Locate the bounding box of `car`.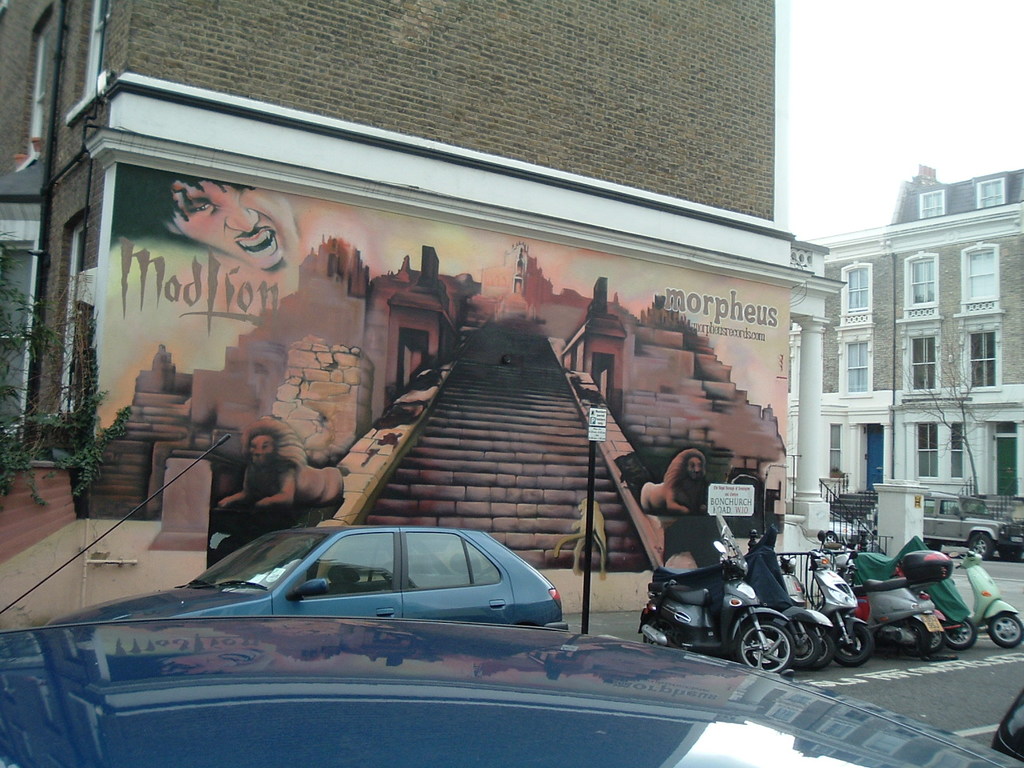
Bounding box: [48, 529, 570, 632].
